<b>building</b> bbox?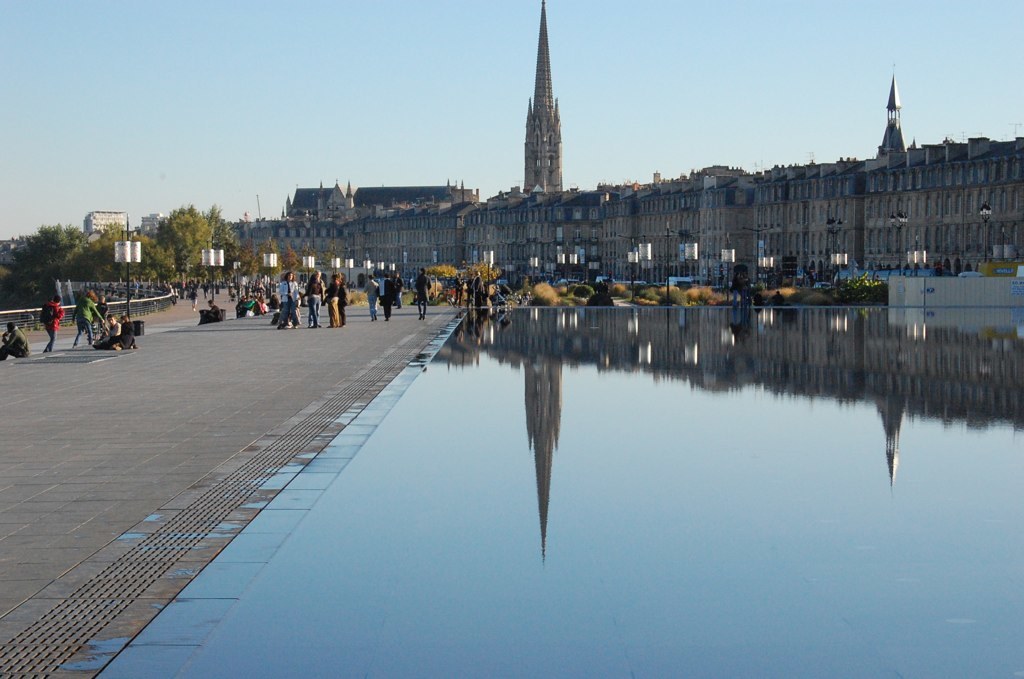
bbox=[192, 184, 462, 278]
